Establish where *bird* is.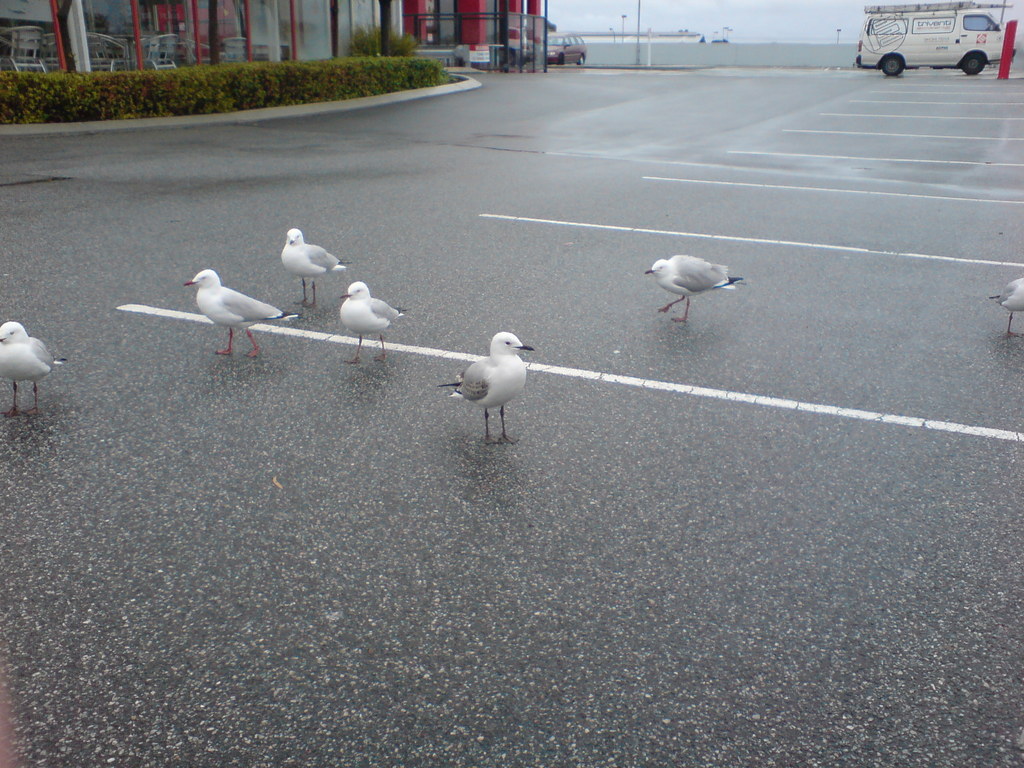
Established at 278,223,360,311.
